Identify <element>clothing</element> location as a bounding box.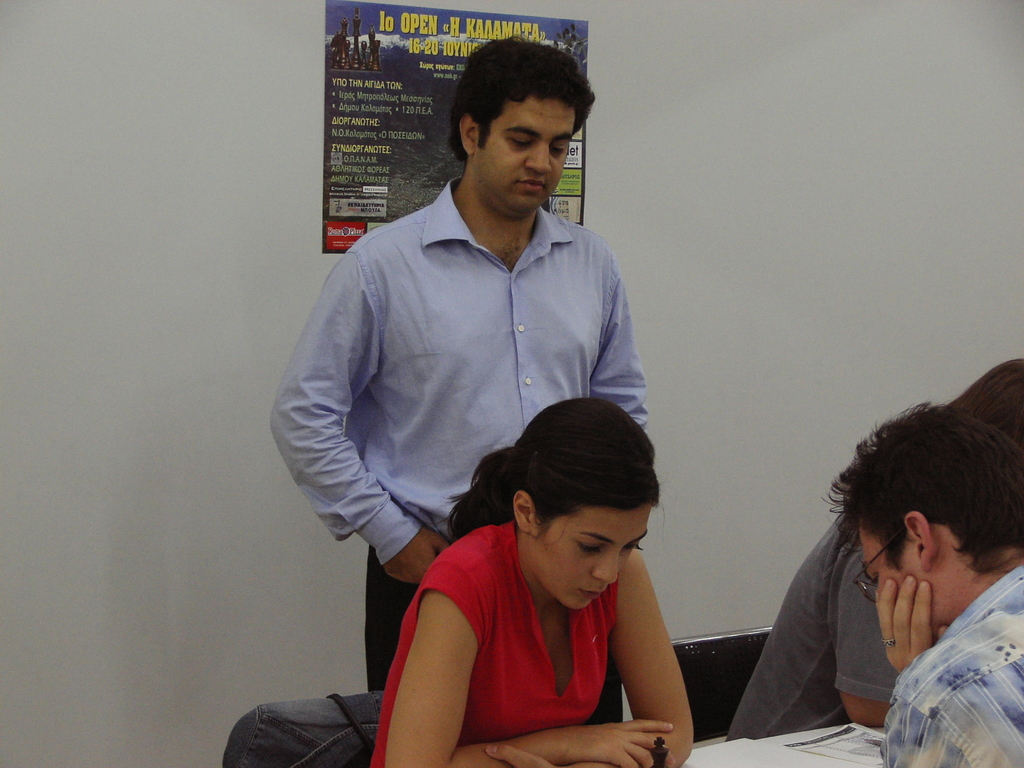
[x1=364, y1=519, x2=613, y2=767].
